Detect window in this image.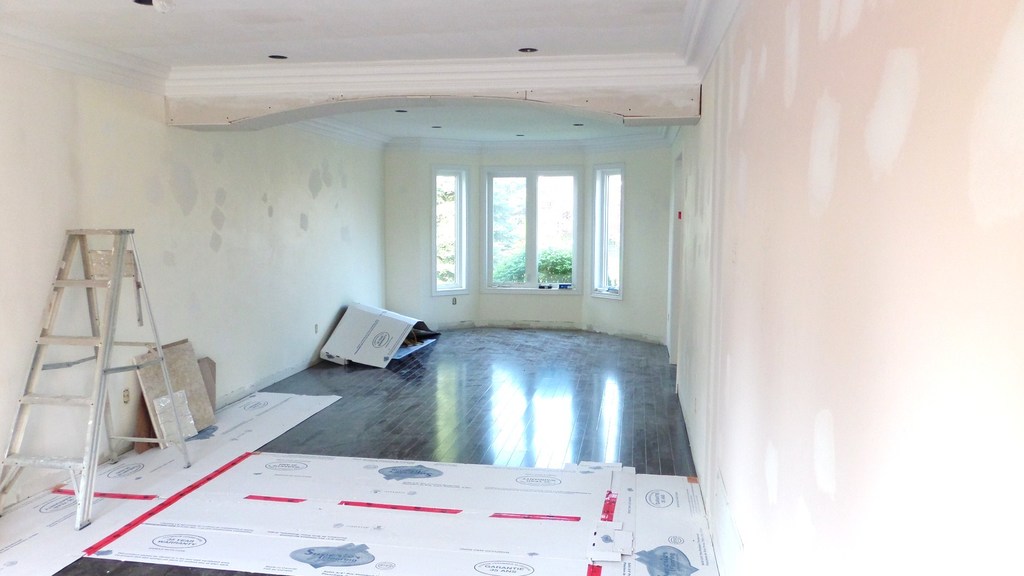
Detection: rect(589, 157, 624, 301).
